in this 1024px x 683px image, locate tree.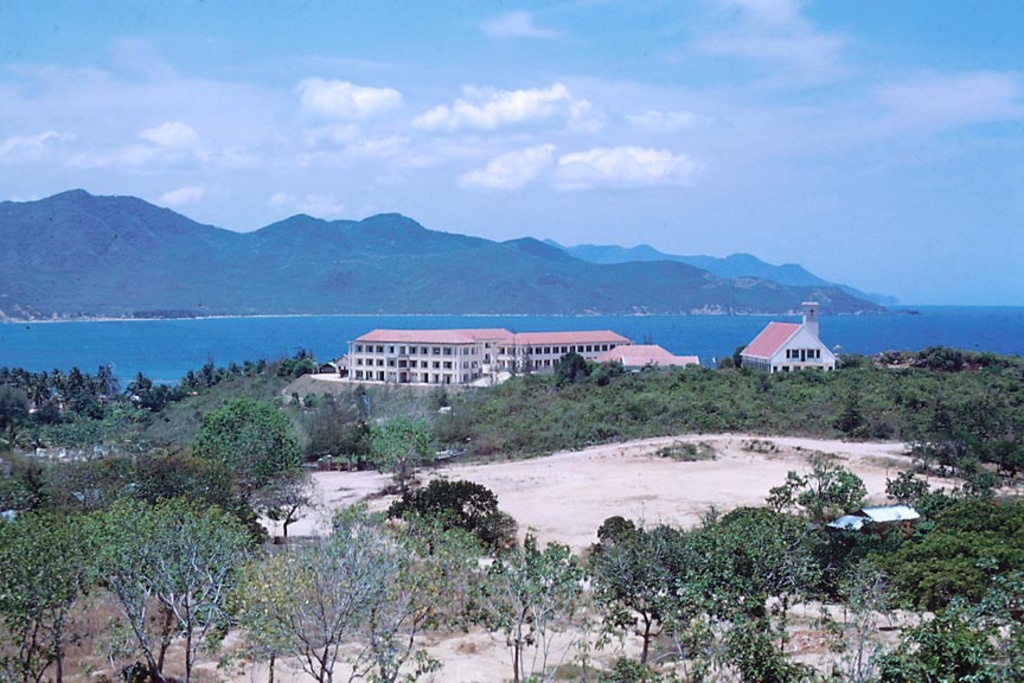
Bounding box: 0, 512, 91, 682.
